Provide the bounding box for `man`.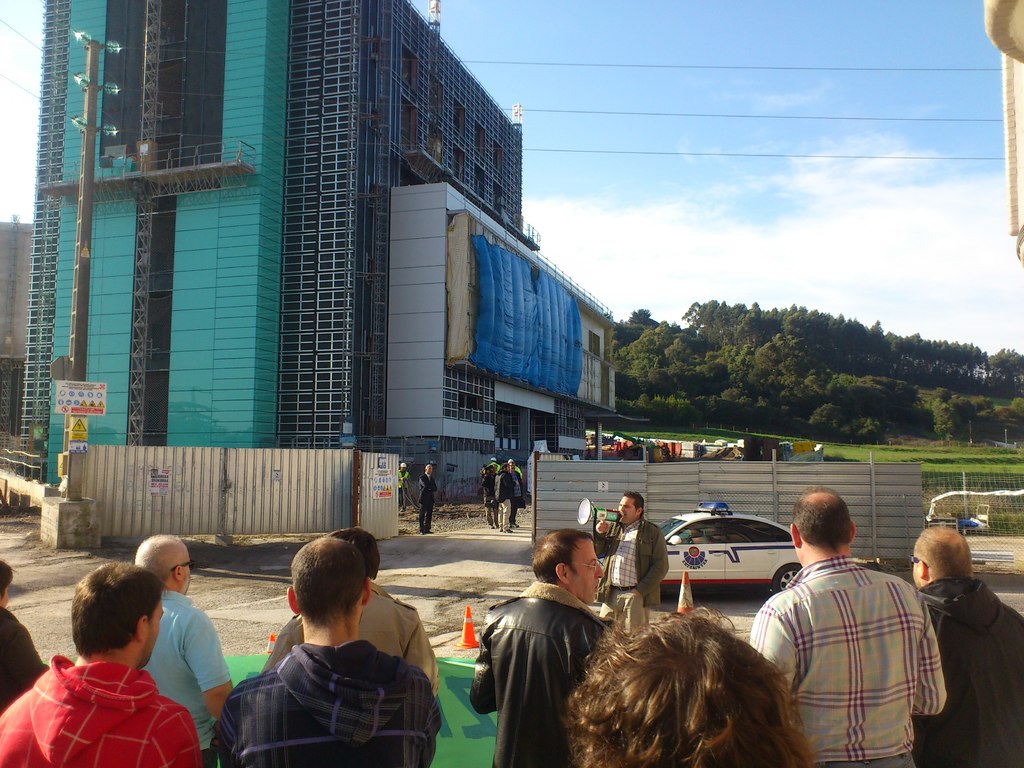
bbox(121, 524, 229, 767).
